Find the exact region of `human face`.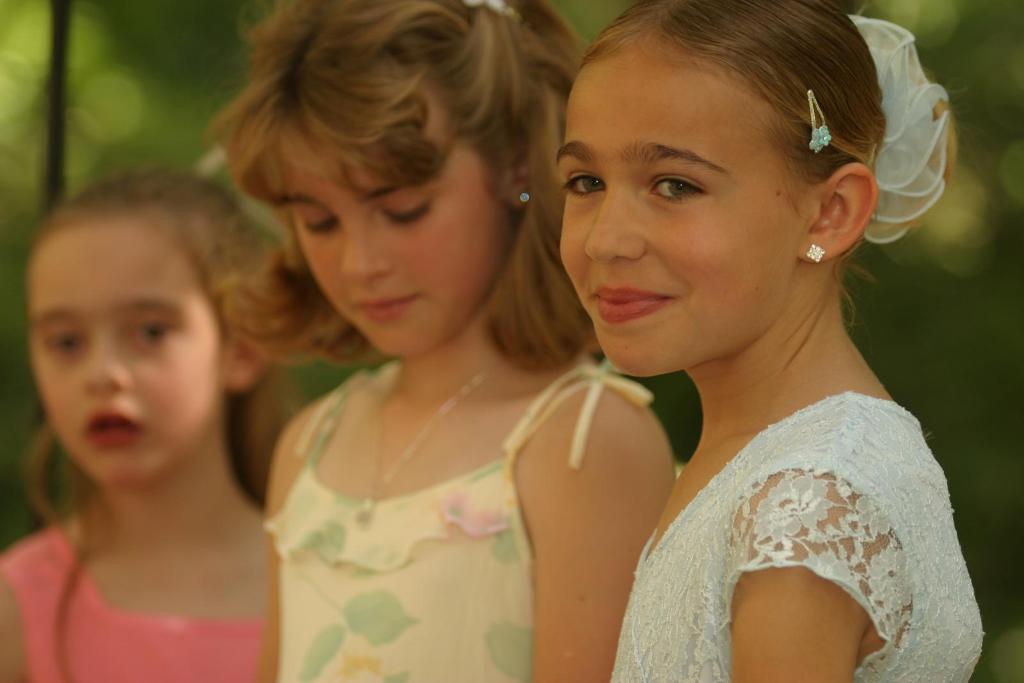
Exact region: locate(555, 64, 806, 379).
